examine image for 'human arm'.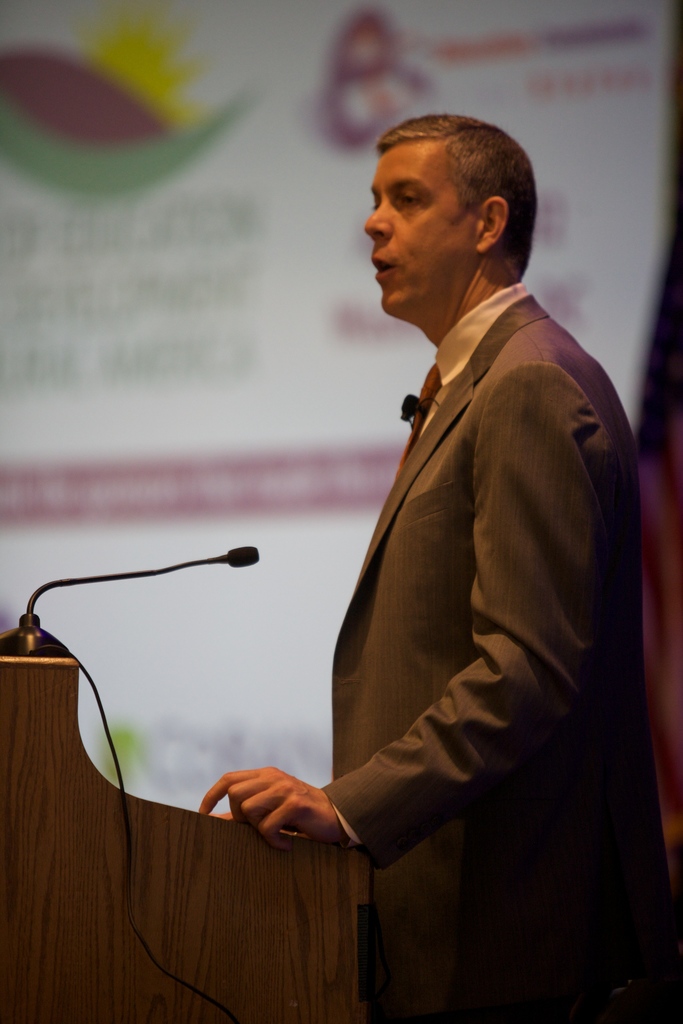
Examination result: (245, 493, 621, 889).
